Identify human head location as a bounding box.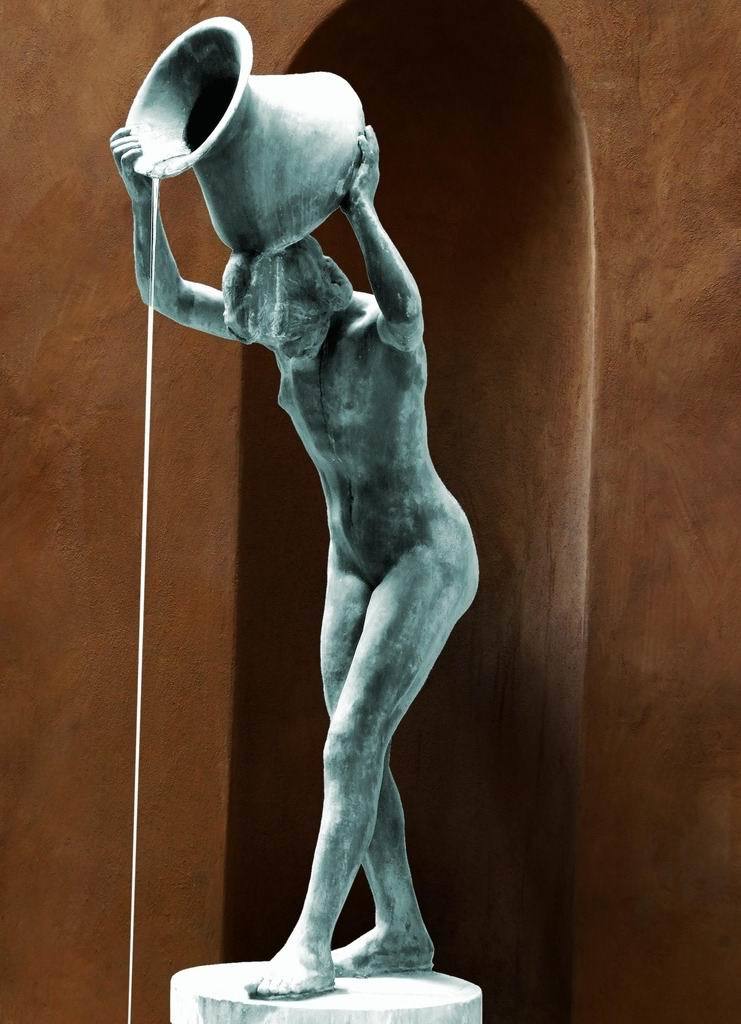
box(229, 230, 359, 363).
